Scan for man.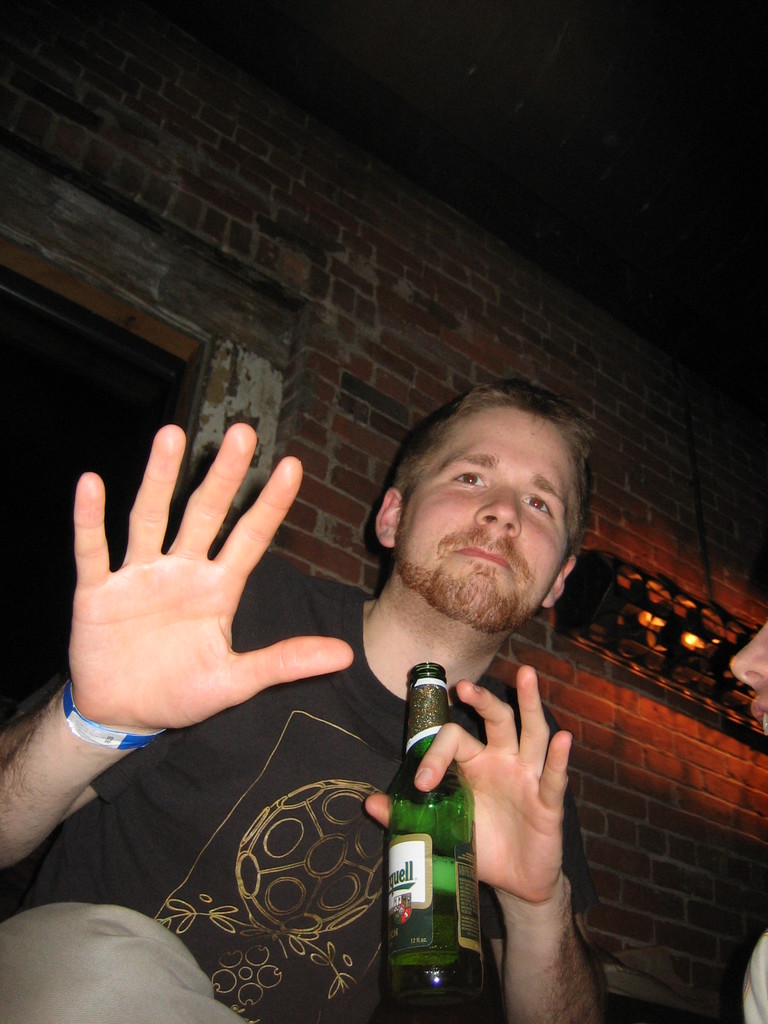
Scan result: bbox=(0, 368, 620, 1023).
